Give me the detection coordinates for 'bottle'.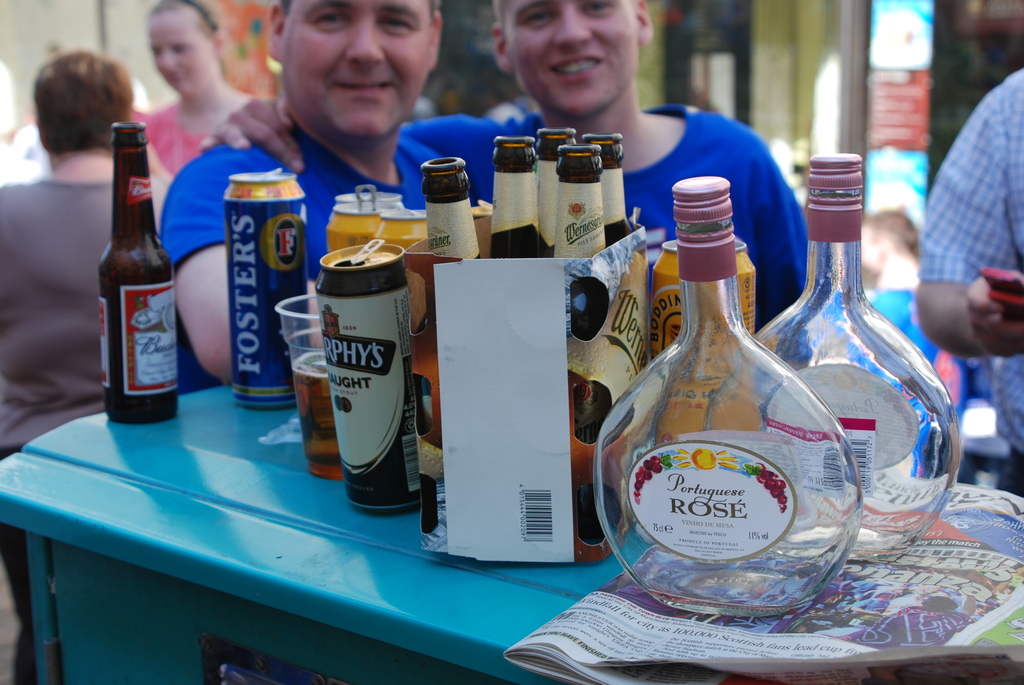
BBox(419, 163, 484, 264).
